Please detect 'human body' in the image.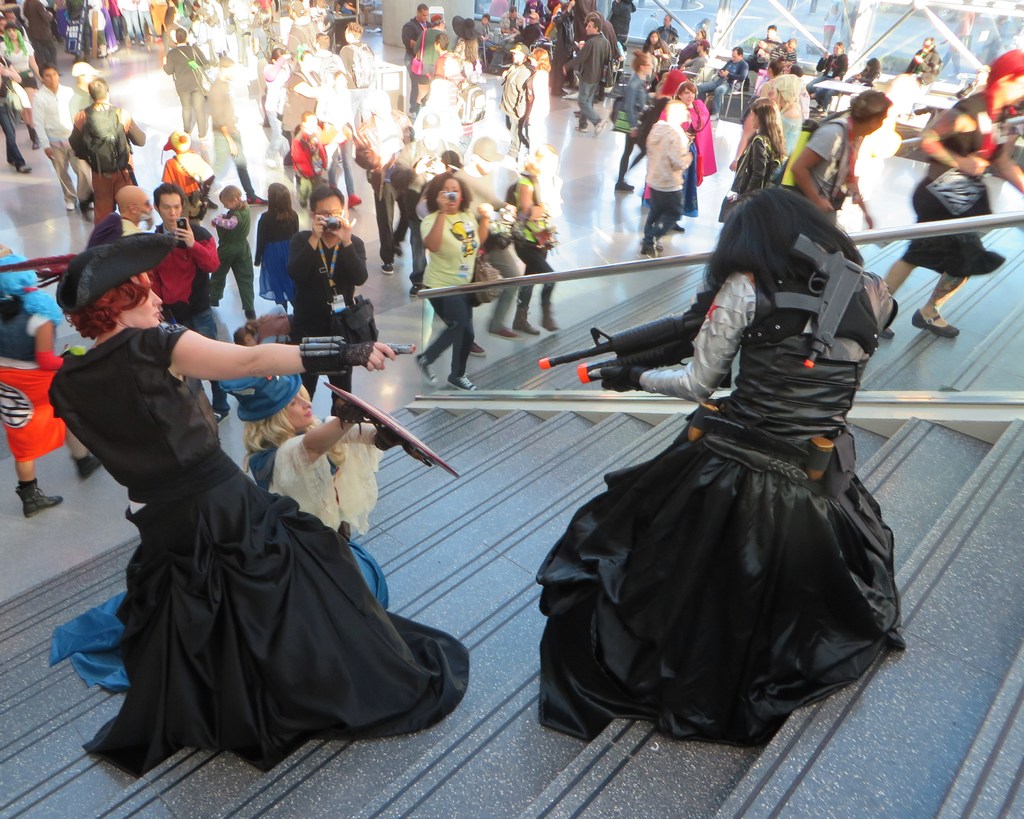
[left=458, top=140, right=520, bottom=345].
